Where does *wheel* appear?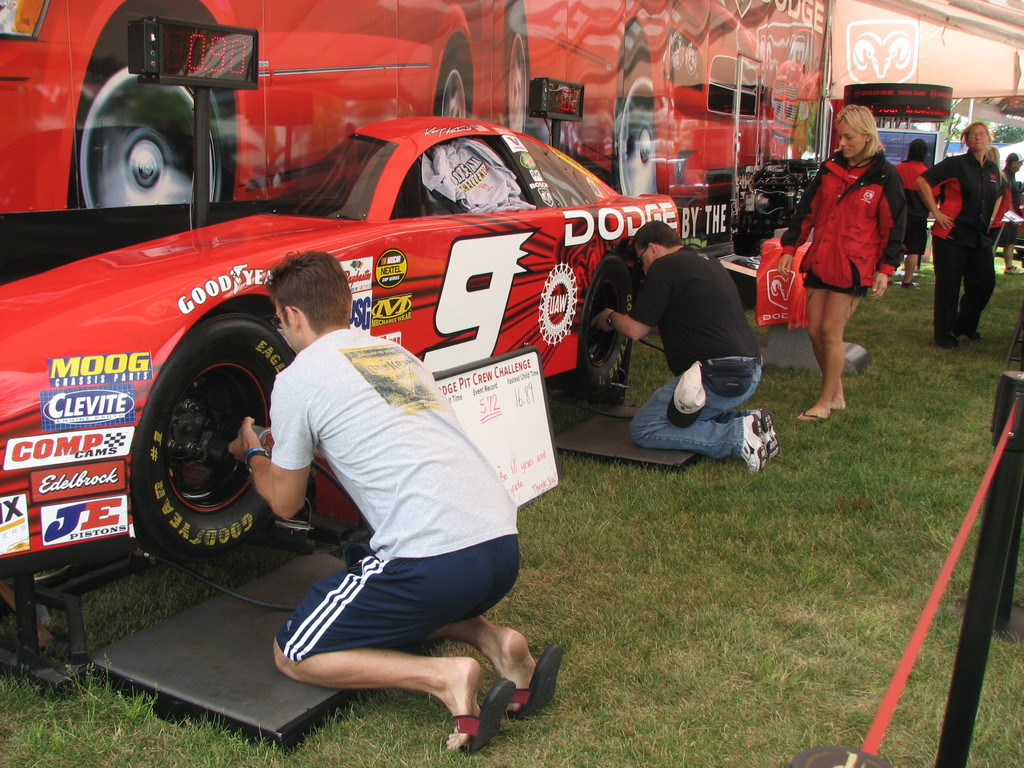
Appears at [x1=438, y1=63, x2=470, y2=122].
